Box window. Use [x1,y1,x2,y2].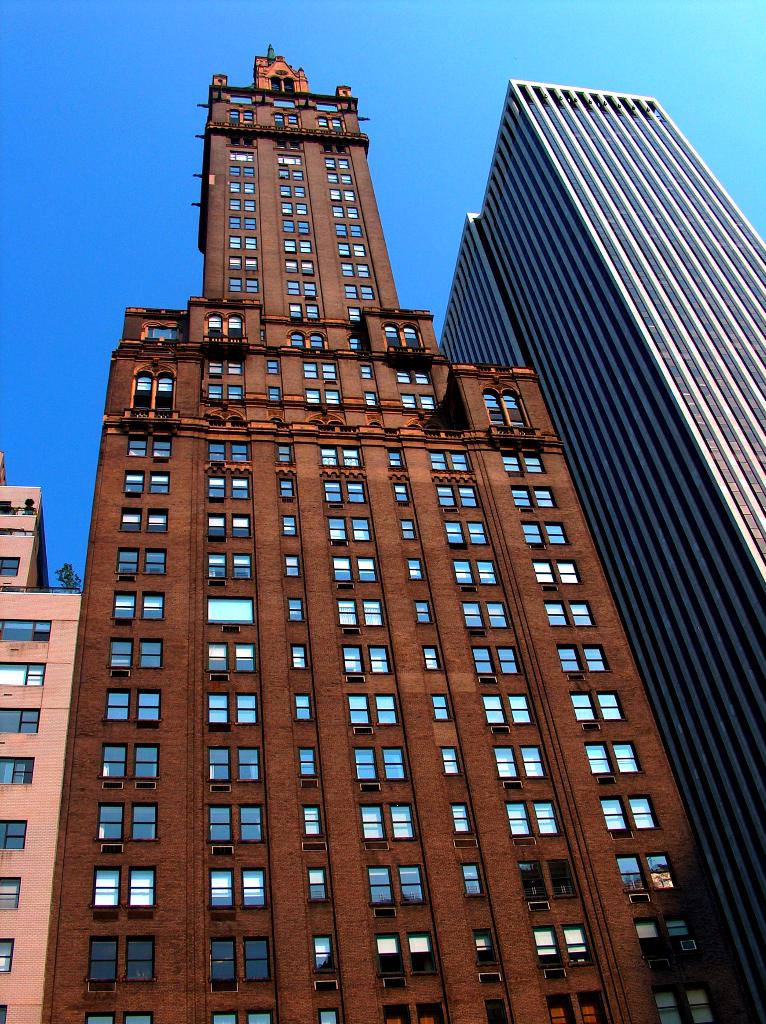
[601,792,659,832].
